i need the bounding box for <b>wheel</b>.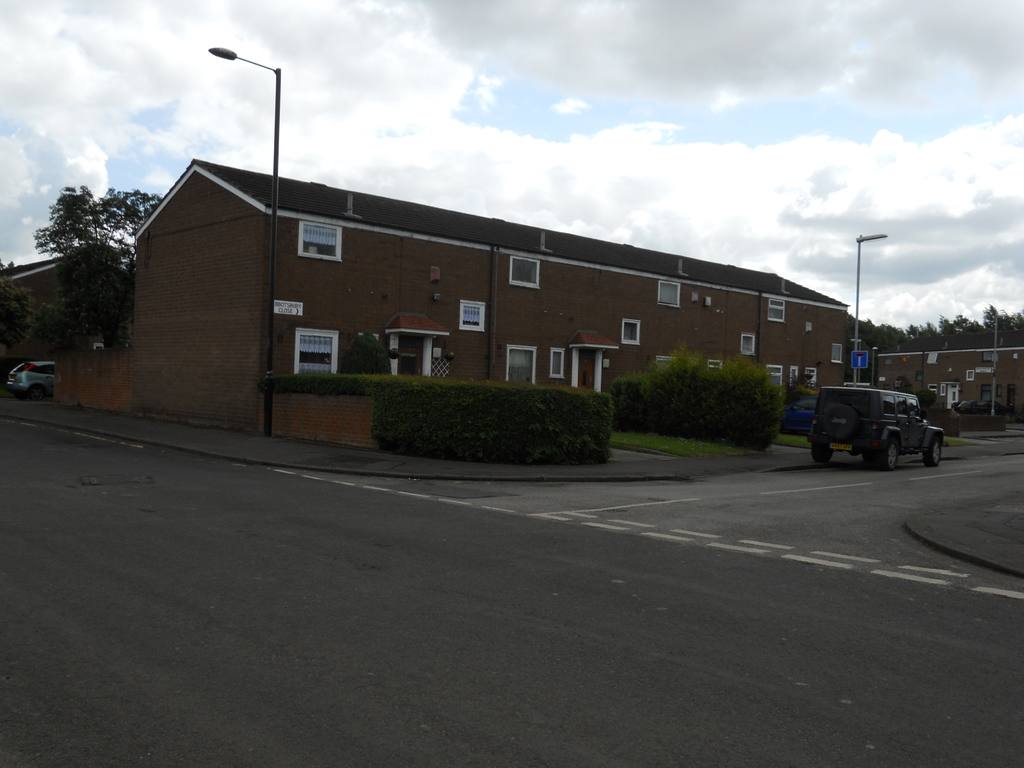
Here it is: l=883, t=439, r=902, b=468.
